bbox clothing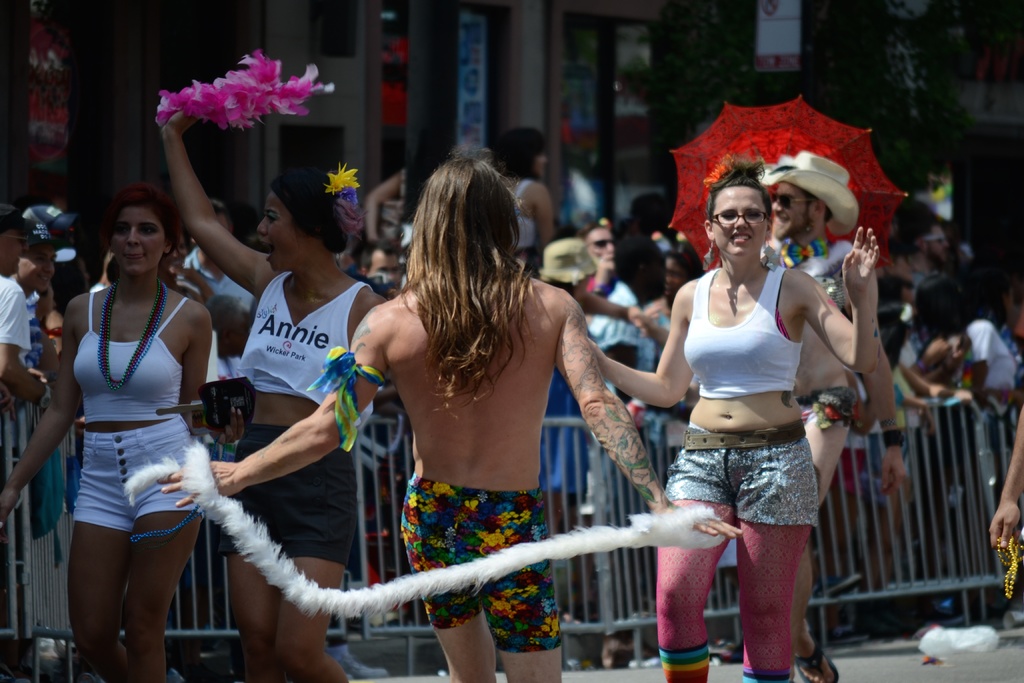
<region>0, 293, 58, 373</region>
